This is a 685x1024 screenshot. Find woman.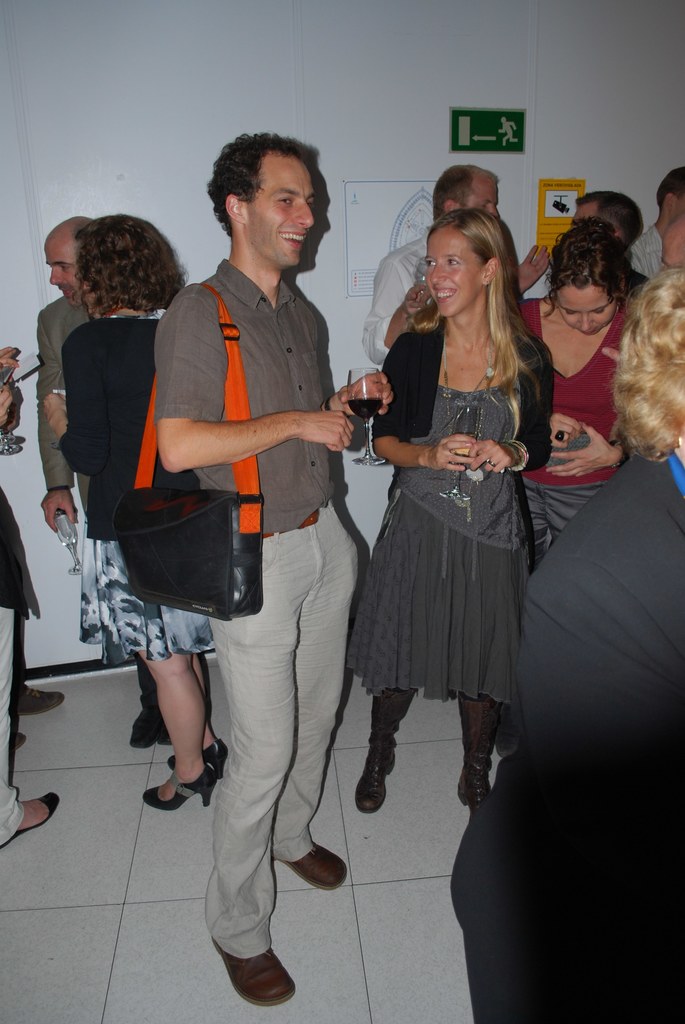
Bounding box: {"x1": 43, "y1": 211, "x2": 233, "y2": 809}.
